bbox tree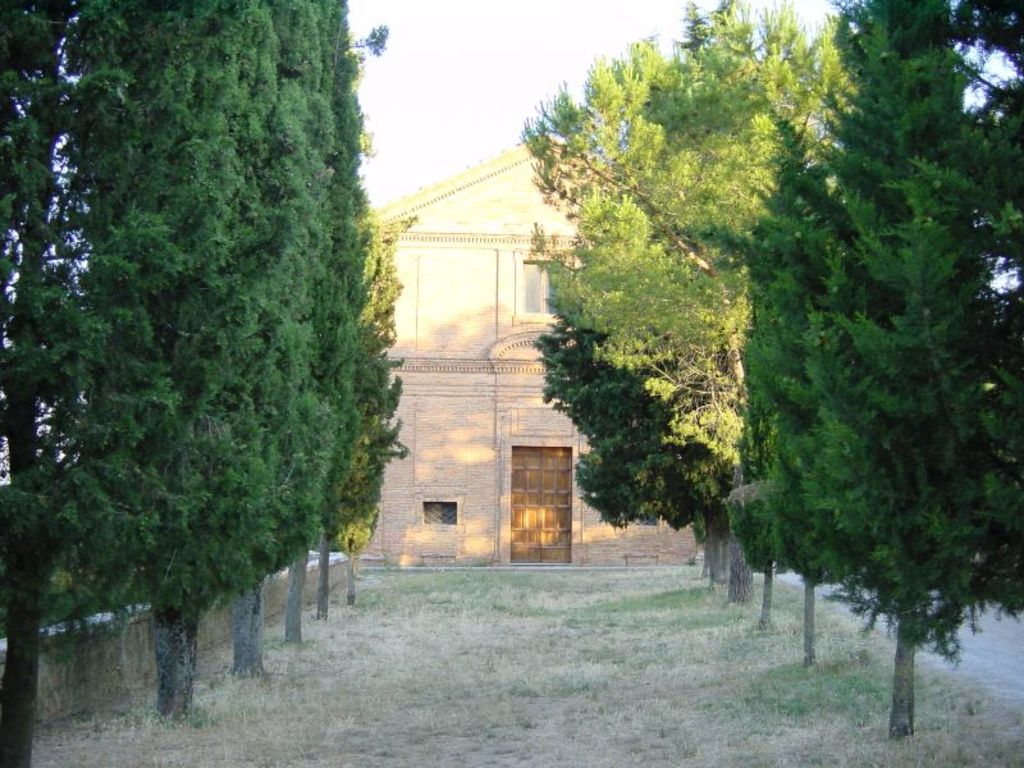
{"x1": 745, "y1": 88, "x2": 996, "y2": 718}
